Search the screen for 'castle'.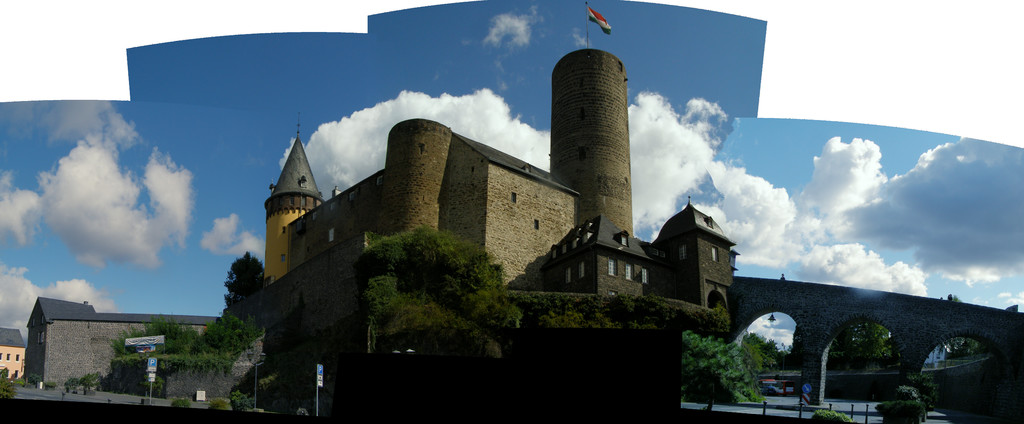
Found at select_region(250, 2, 733, 333).
